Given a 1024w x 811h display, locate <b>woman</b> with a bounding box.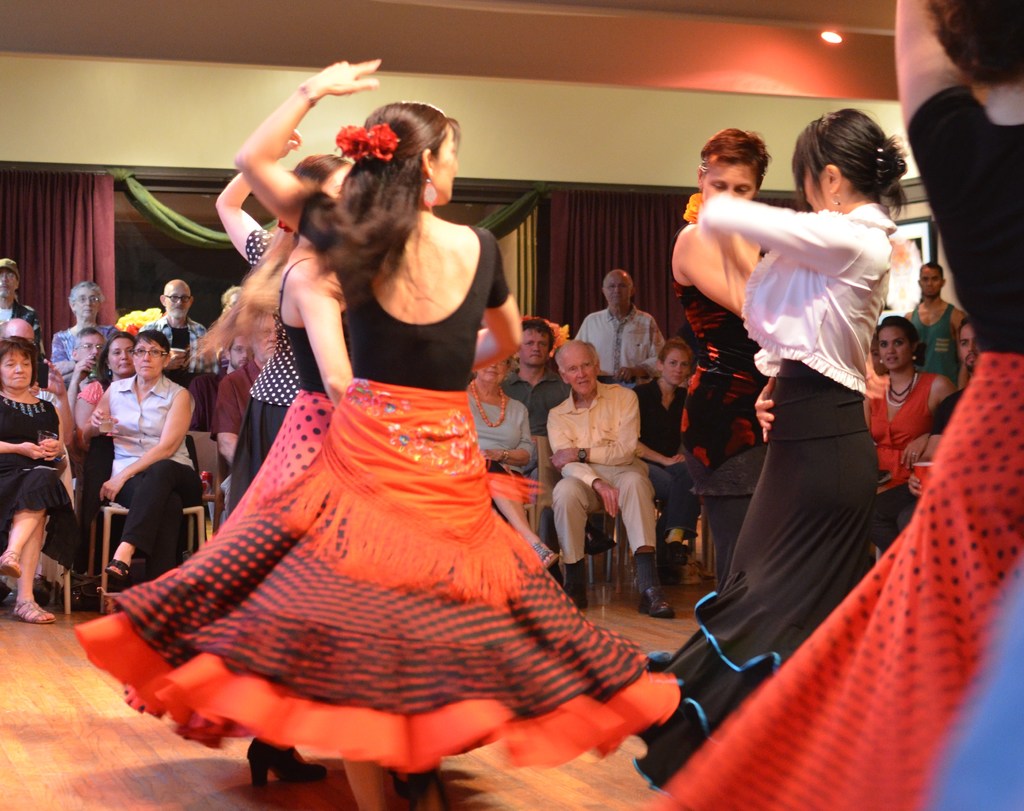
Located: (left=79, top=332, right=209, bottom=592).
